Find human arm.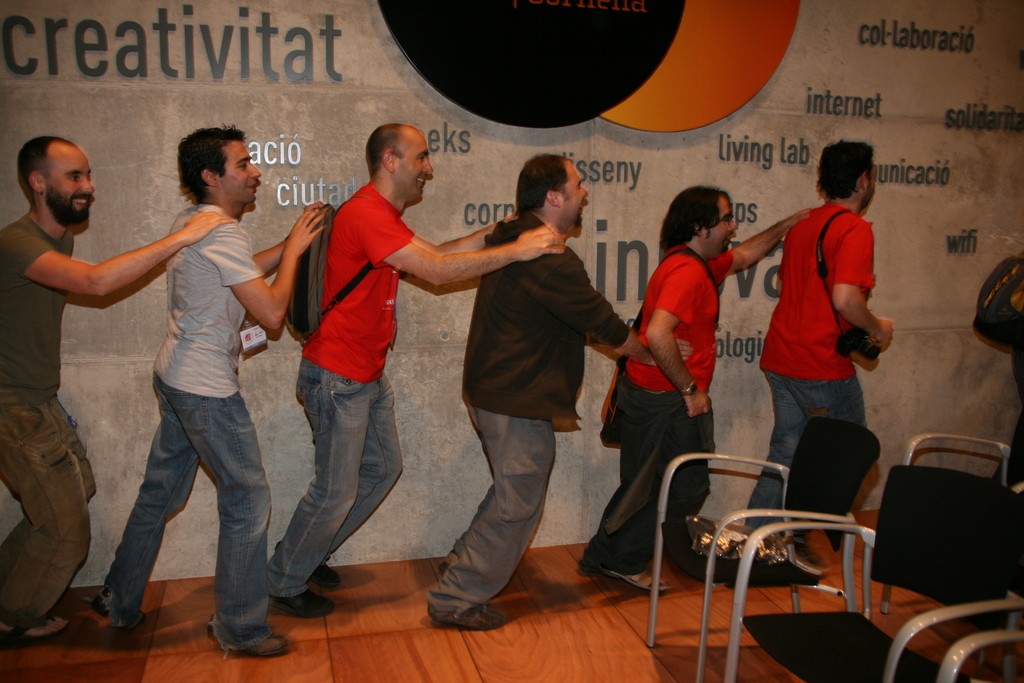
[x1=399, y1=211, x2=515, y2=256].
